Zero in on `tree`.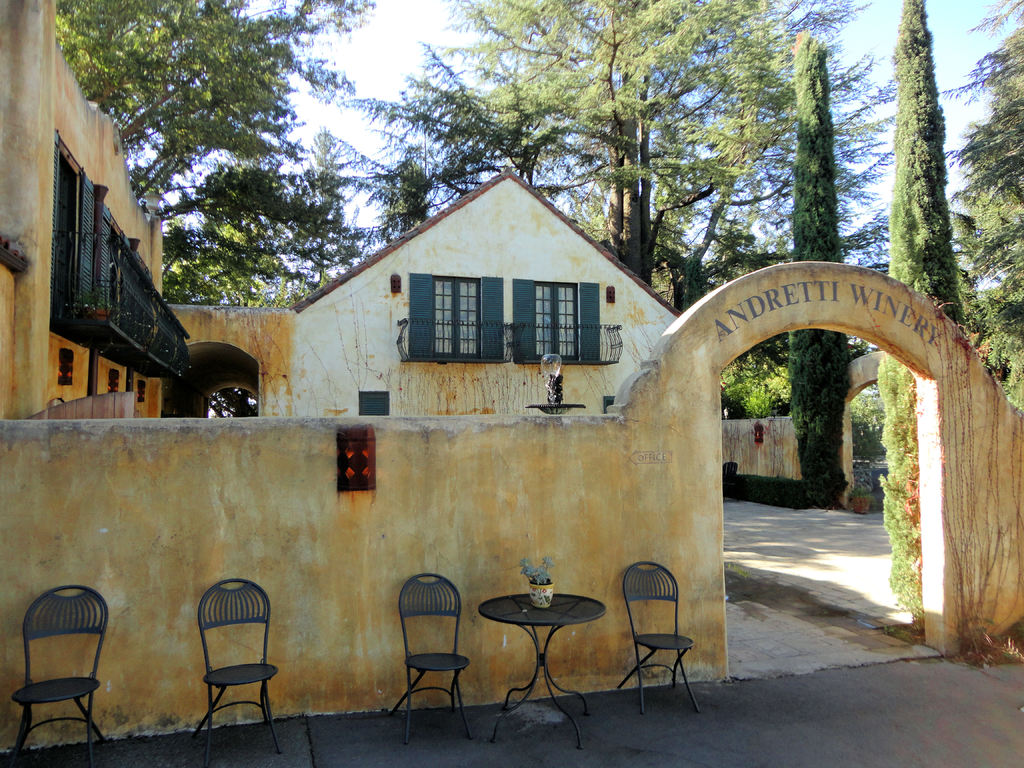
Zeroed in: BBox(874, 0, 977, 630).
